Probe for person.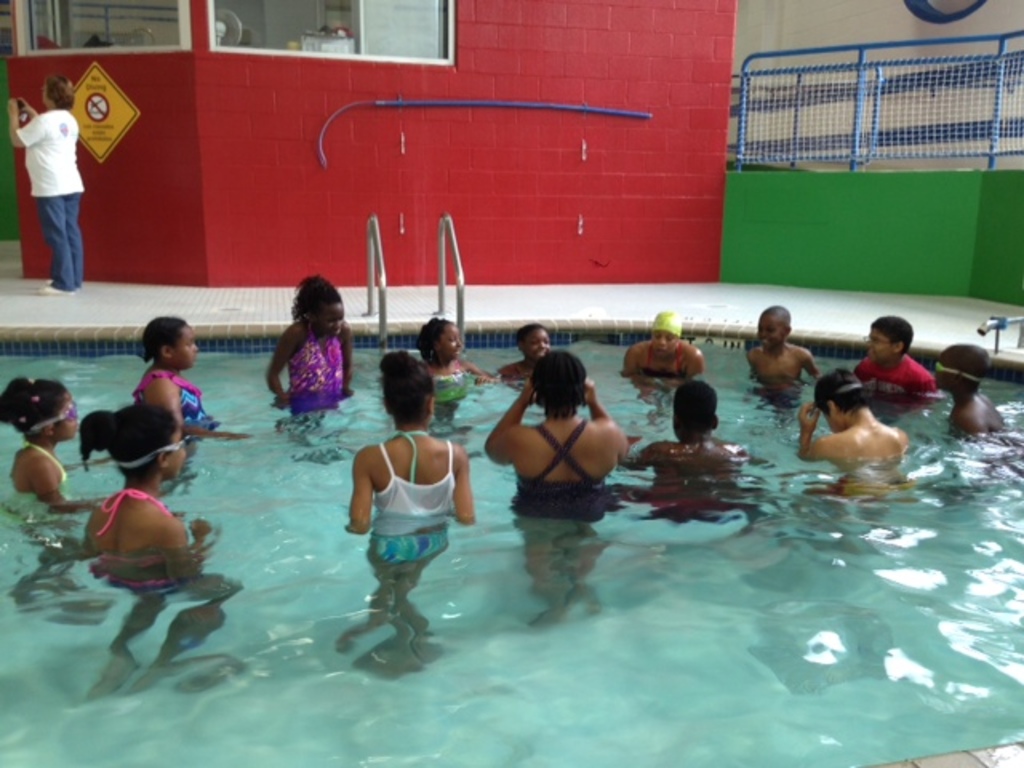
Probe result: 0:77:94:293.
